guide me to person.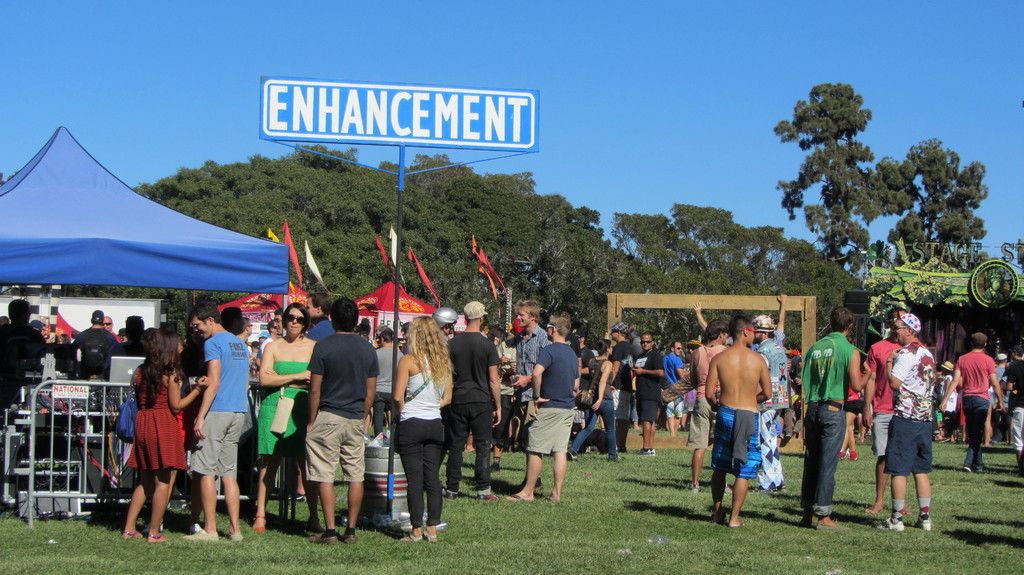
Guidance: <bbox>374, 327, 411, 430</bbox>.
